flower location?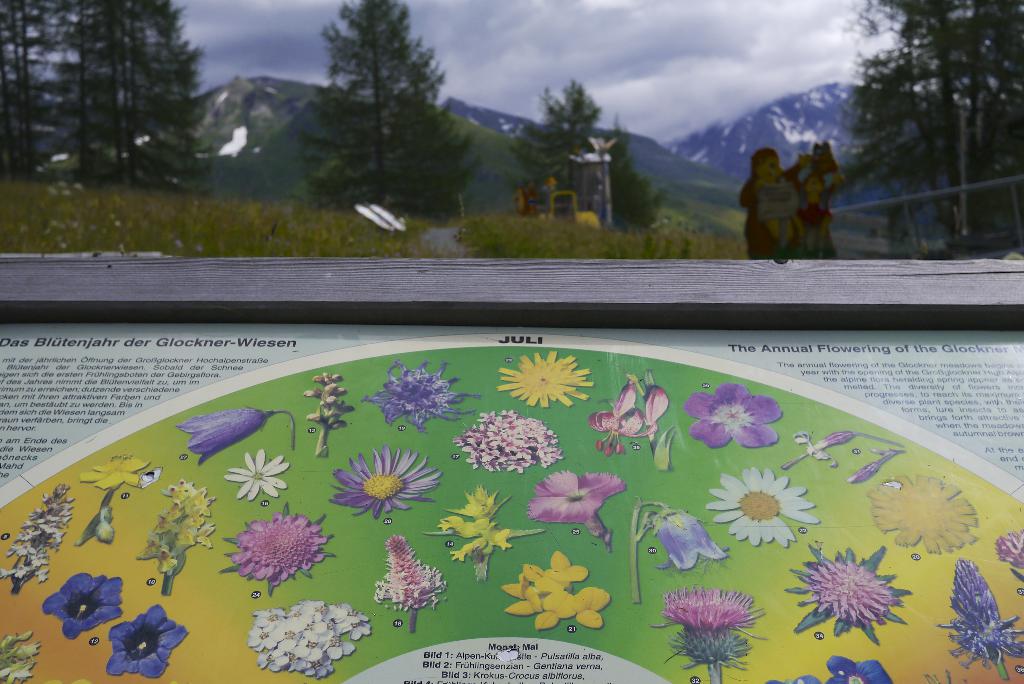
box(0, 480, 76, 586)
